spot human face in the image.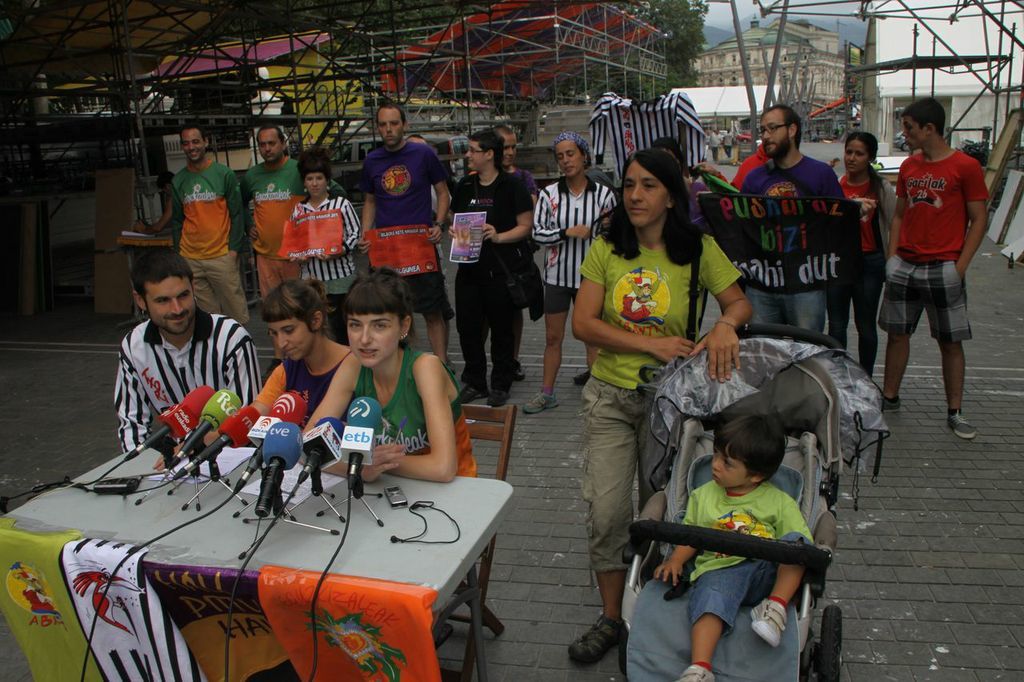
human face found at x1=257, y1=130, x2=283, y2=163.
